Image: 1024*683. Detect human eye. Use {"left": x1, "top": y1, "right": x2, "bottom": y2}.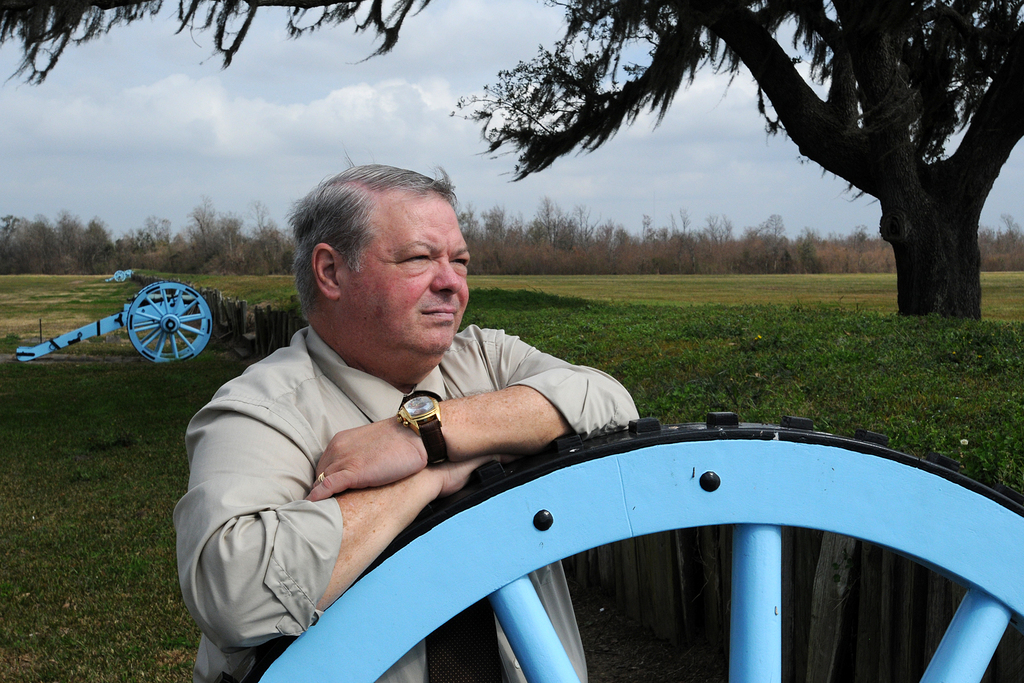
{"left": 404, "top": 251, "right": 434, "bottom": 267}.
